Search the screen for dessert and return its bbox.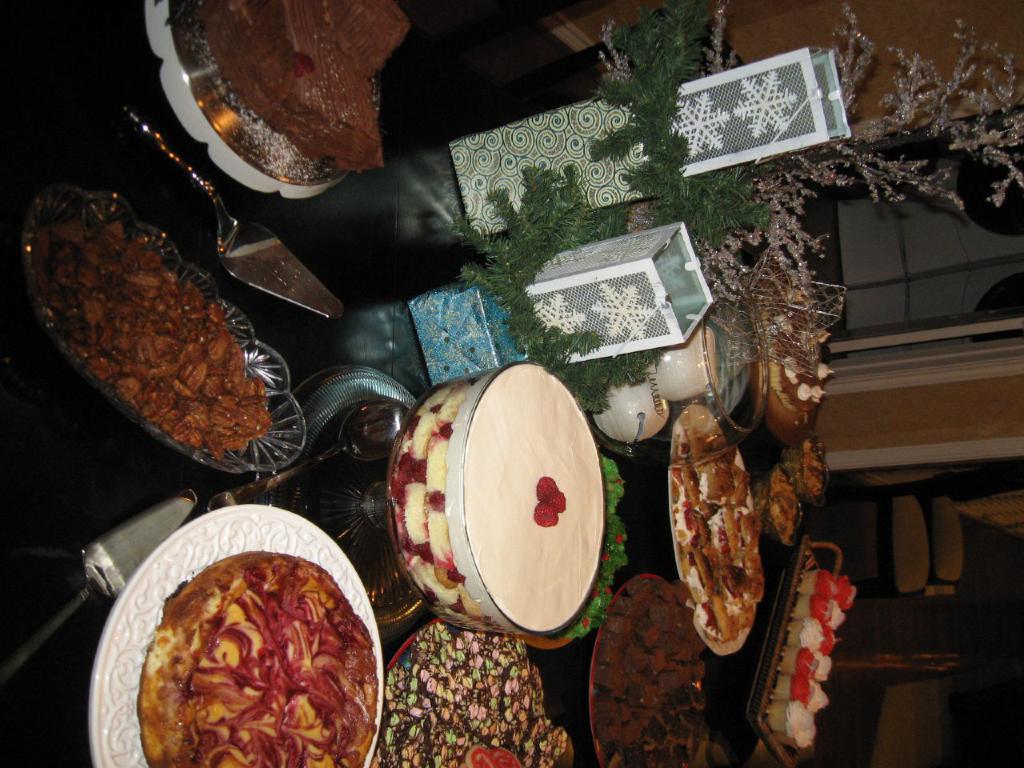
Found: (28, 209, 282, 455).
